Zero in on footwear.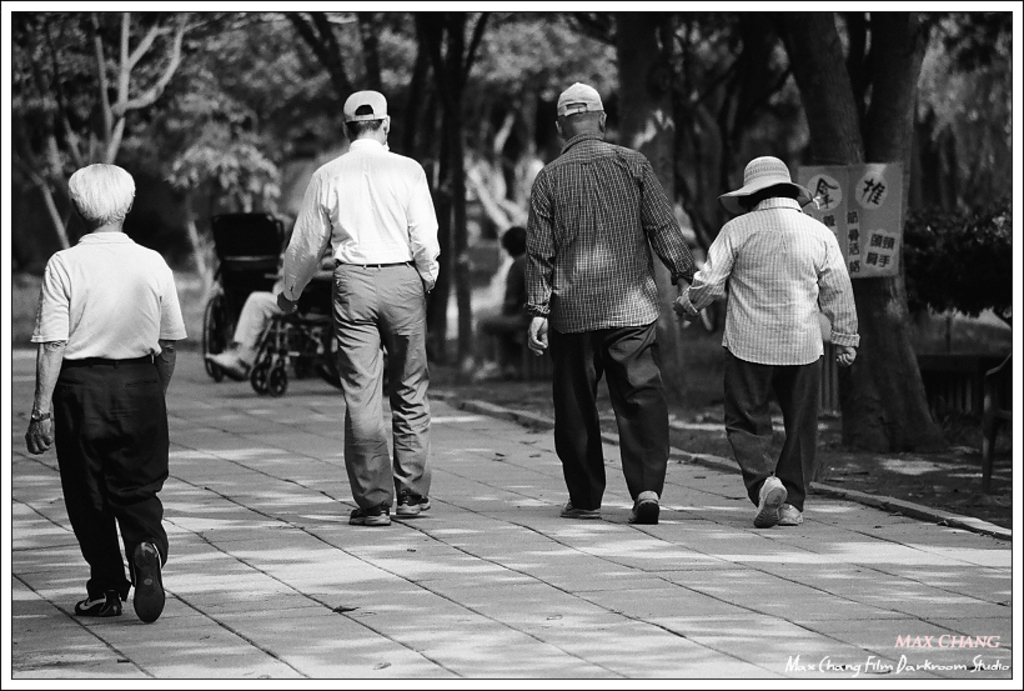
Zeroed in: x1=631, y1=487, x2=659, y2=524.
